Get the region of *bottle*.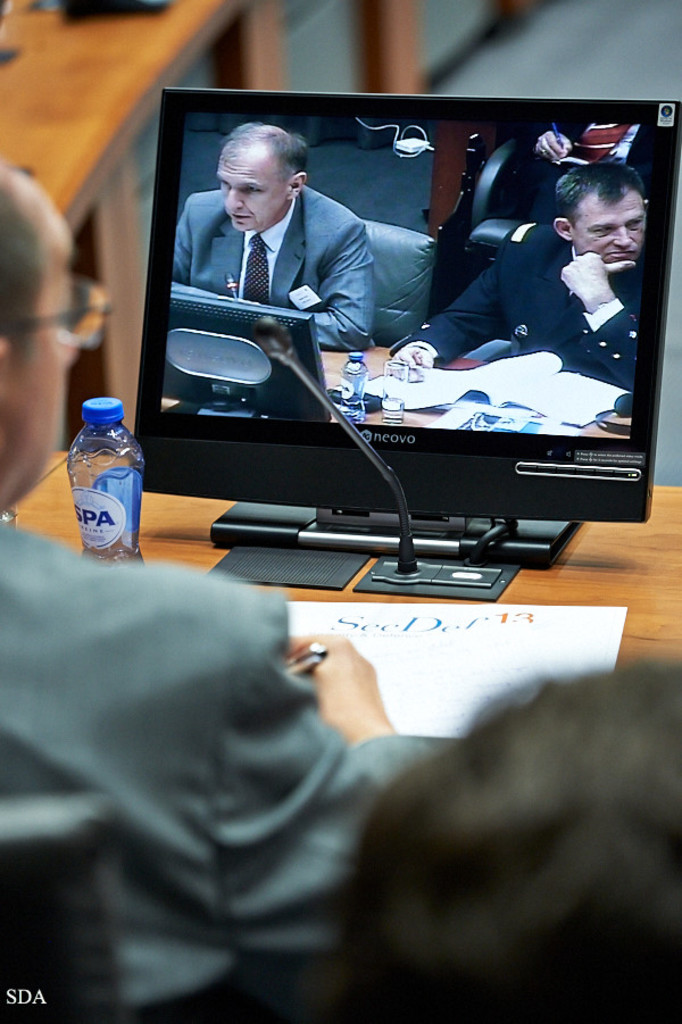
x1=67, y1=397, x2=155, y2=566.
